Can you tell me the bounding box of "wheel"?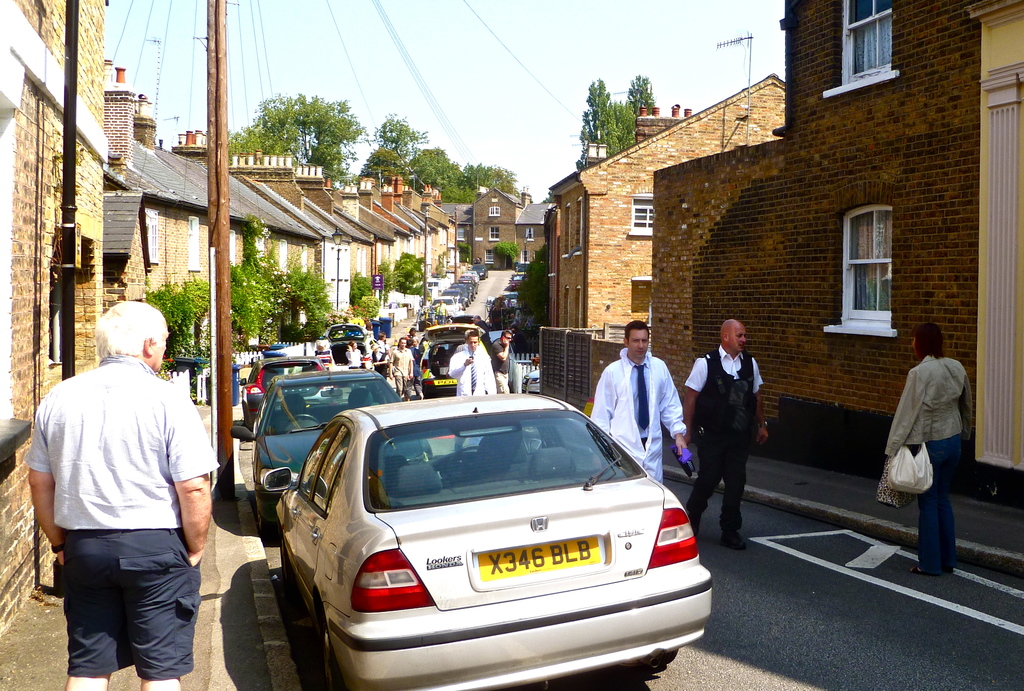
(x1=449, y1=443, x2=481, y2=467).
